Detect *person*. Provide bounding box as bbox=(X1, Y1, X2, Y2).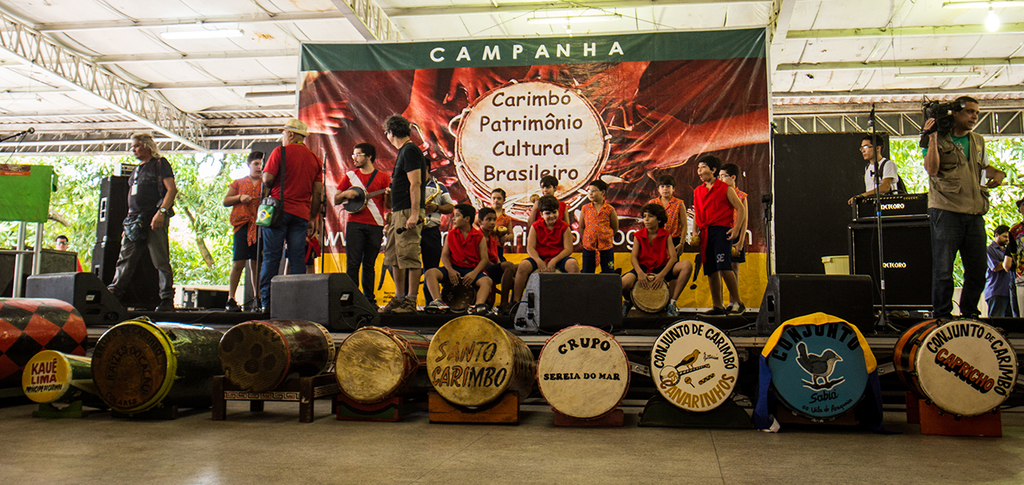
bbox=(715, 168, 754, 258).
